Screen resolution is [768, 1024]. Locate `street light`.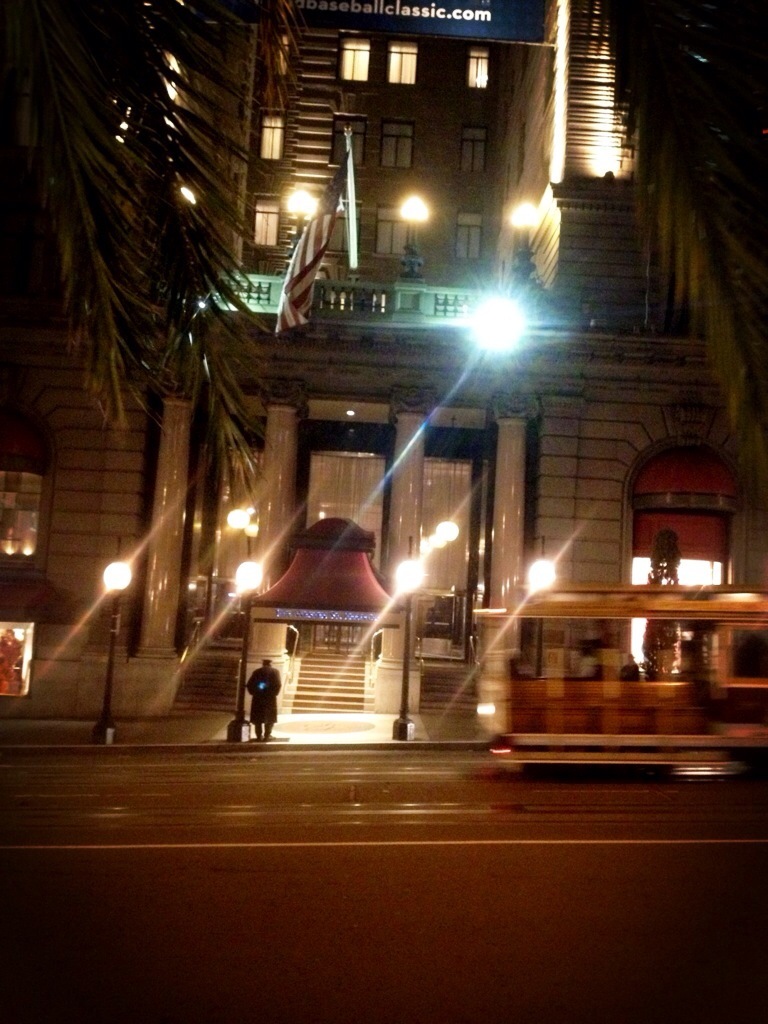
{"left": 227, "top": 557, "right": 263, "bottom": 742}.
